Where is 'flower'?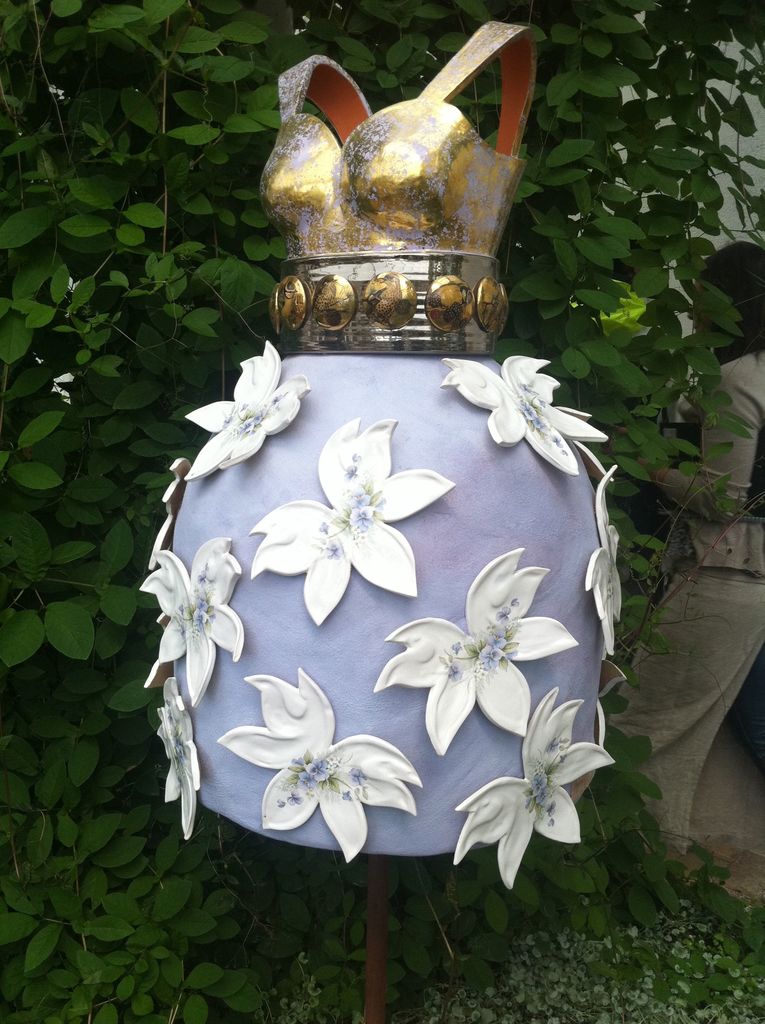
455/687/618/893.
